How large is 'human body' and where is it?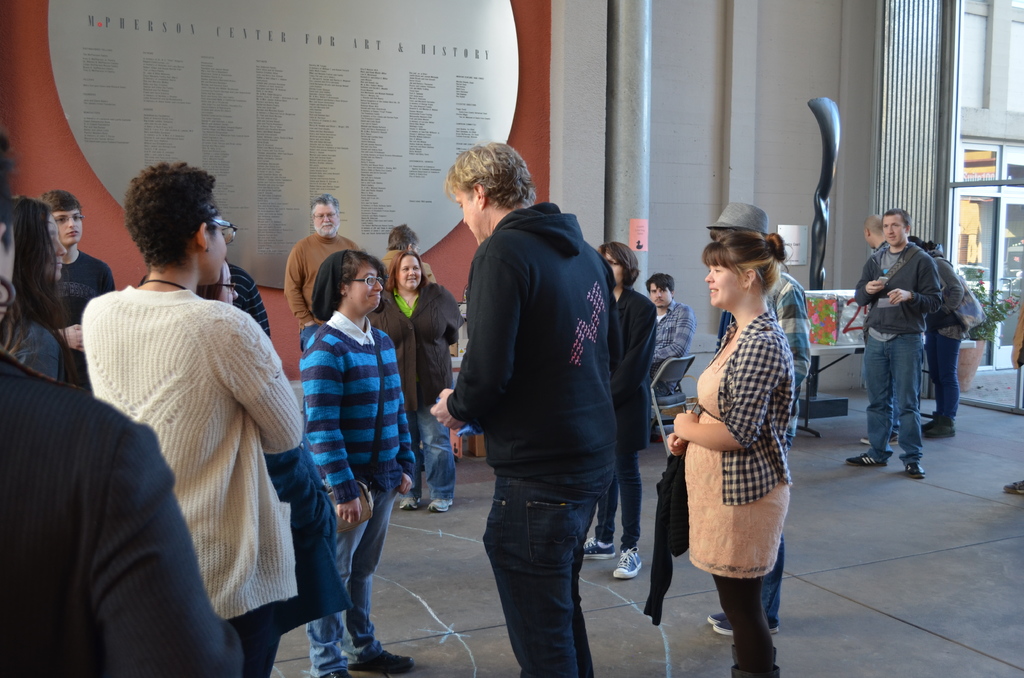
Bounding box: region(288, 247, 421, 604).
